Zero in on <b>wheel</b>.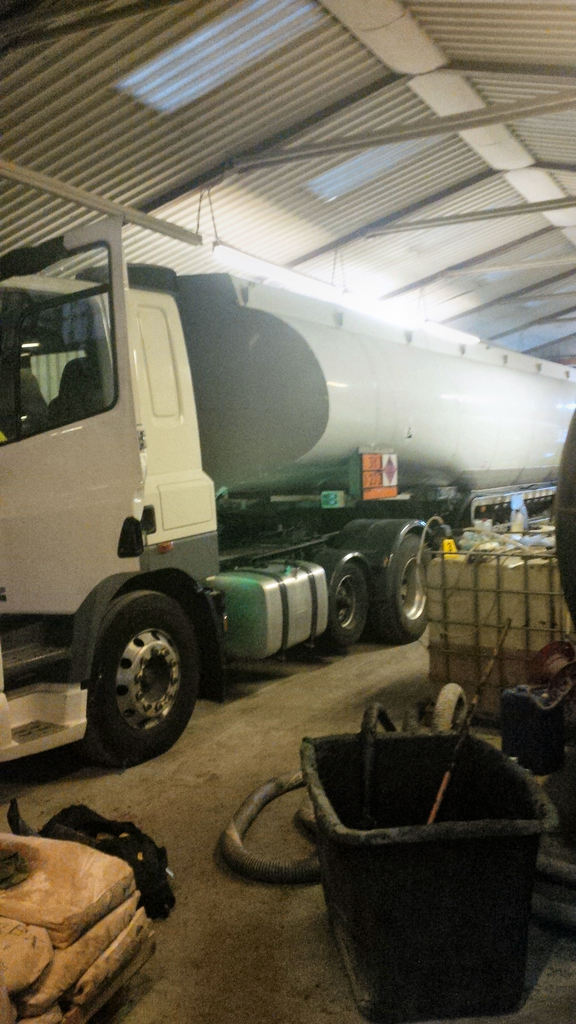
Zeroed in: {"left": 319, "top": 560, "right": 377, "bottom": 646}.
